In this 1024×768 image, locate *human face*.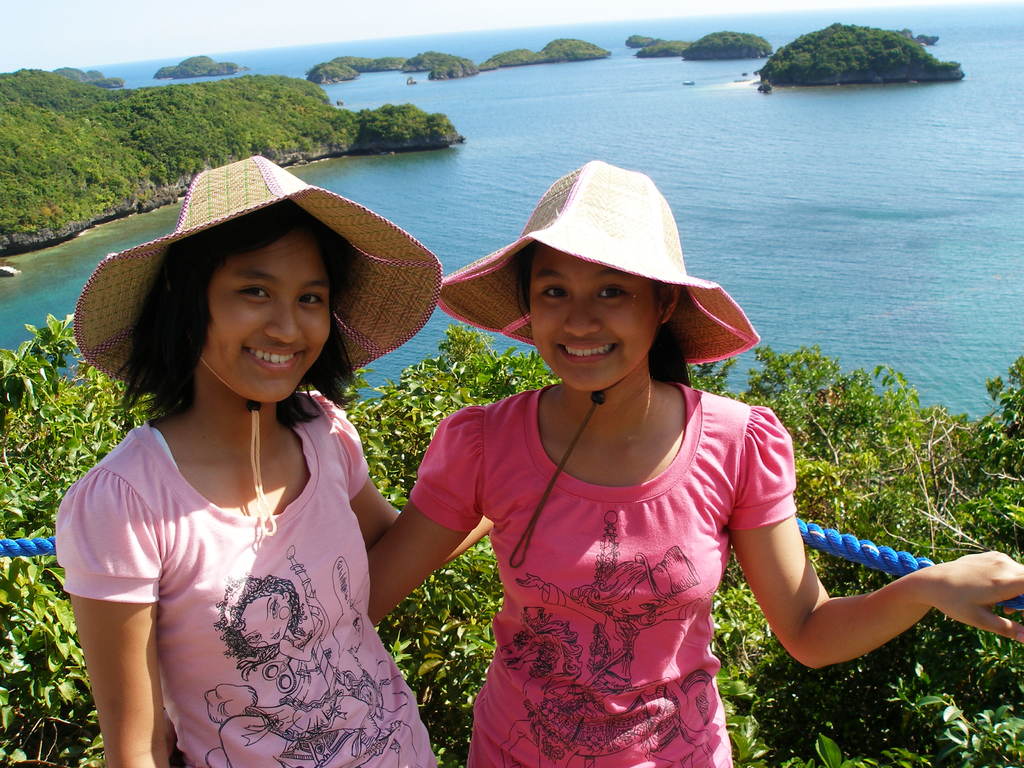
Bounding box: 530/243/658/387.
